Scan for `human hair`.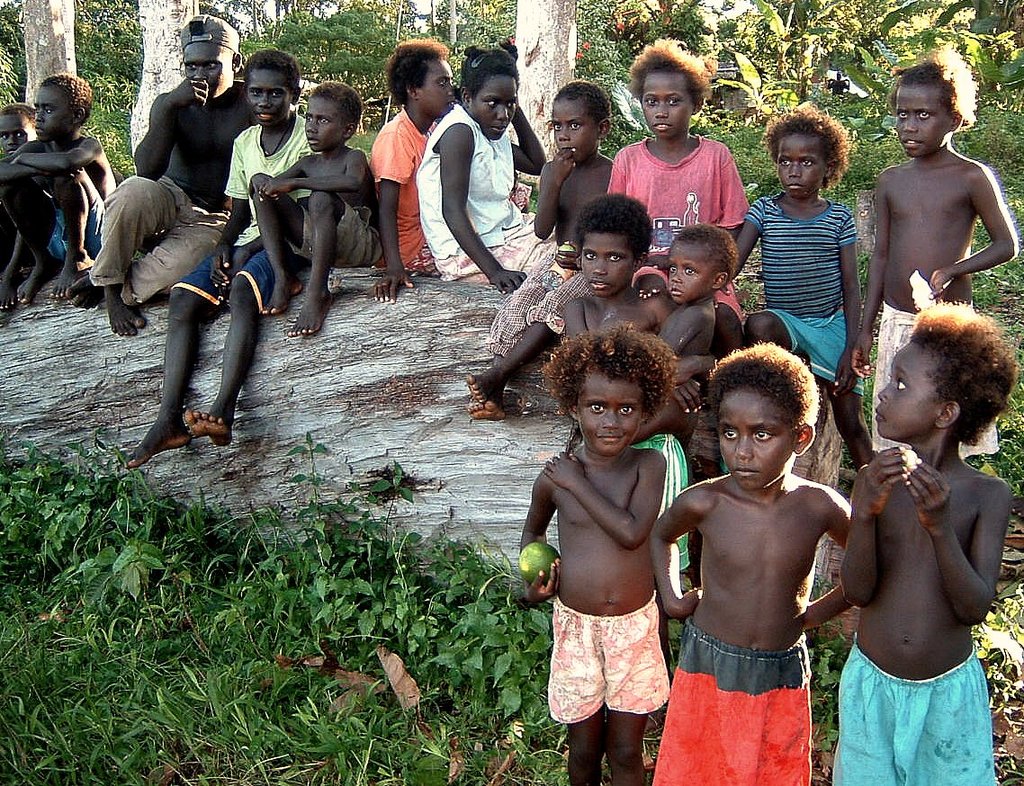
Scan result: [0,102,40,135].
